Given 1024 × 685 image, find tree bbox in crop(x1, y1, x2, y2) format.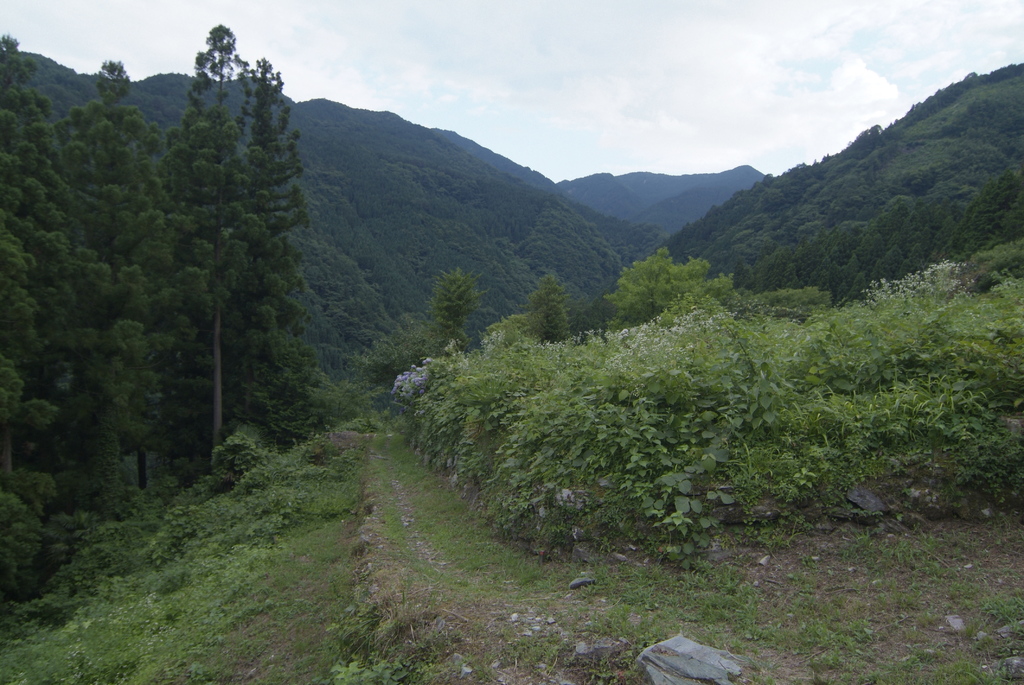
crop(122, 36, 321, 499).
